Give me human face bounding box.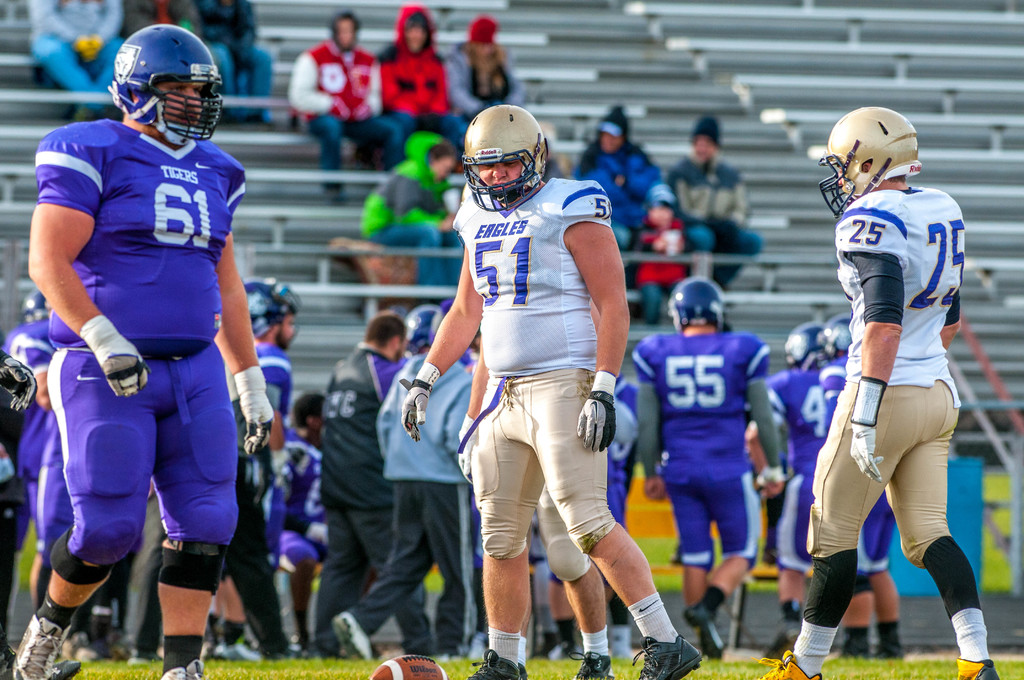
rect(696, 133, 709, 158).
